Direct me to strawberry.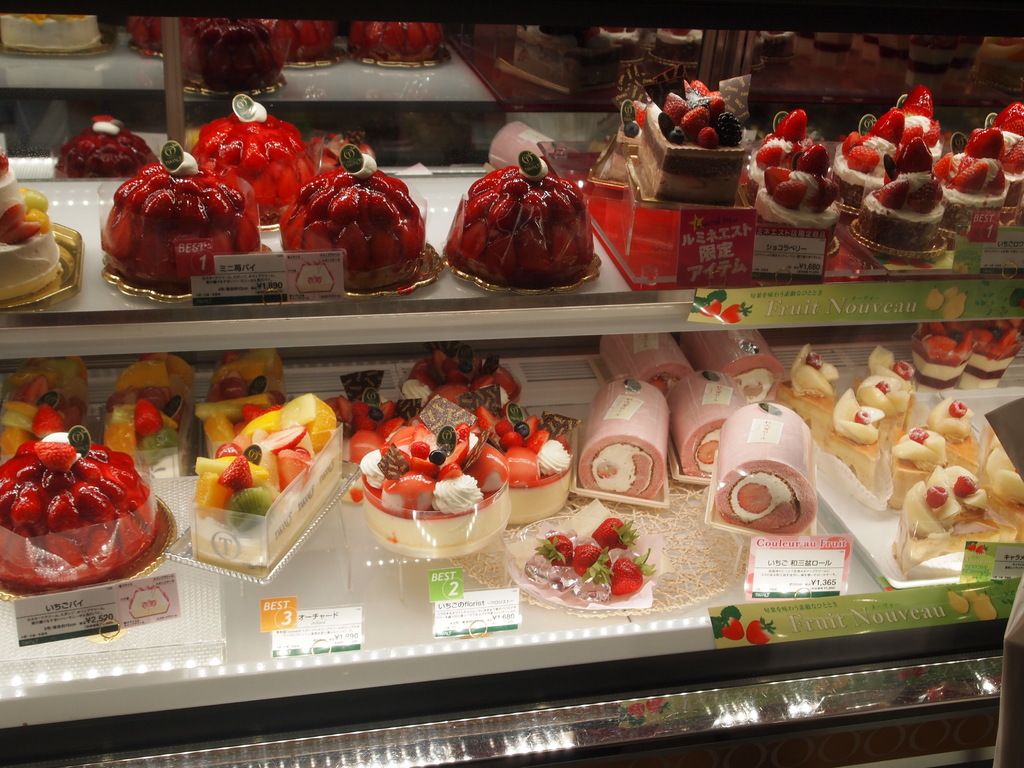
Direction: (x1=764, y1=166, x2=794, y2=193).
